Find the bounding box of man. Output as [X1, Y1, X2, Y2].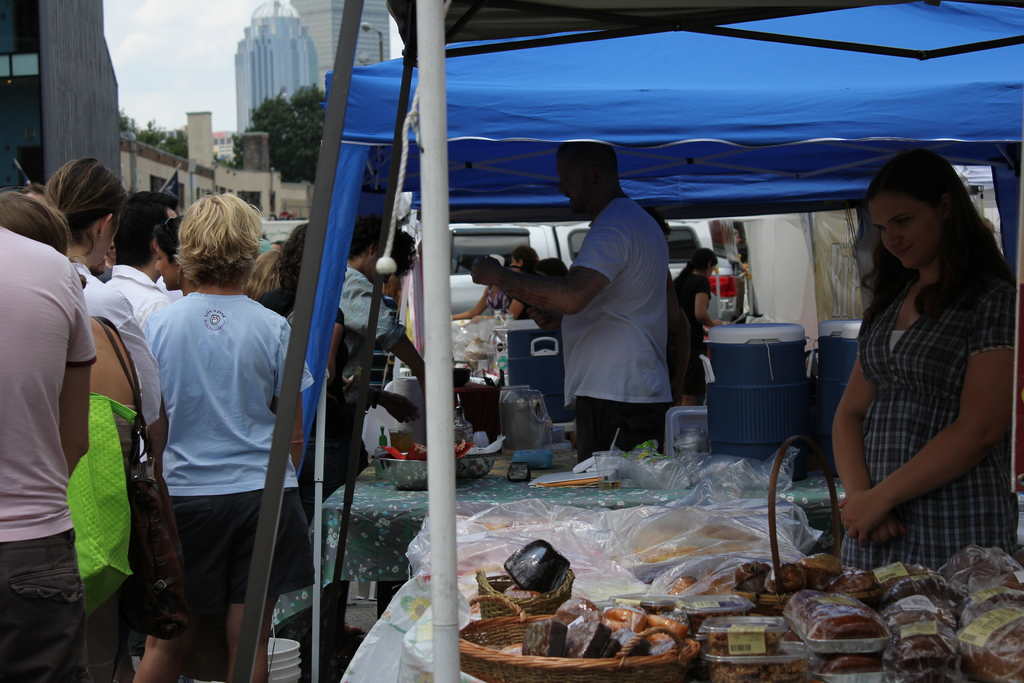
[329, 209, 426, 470].
